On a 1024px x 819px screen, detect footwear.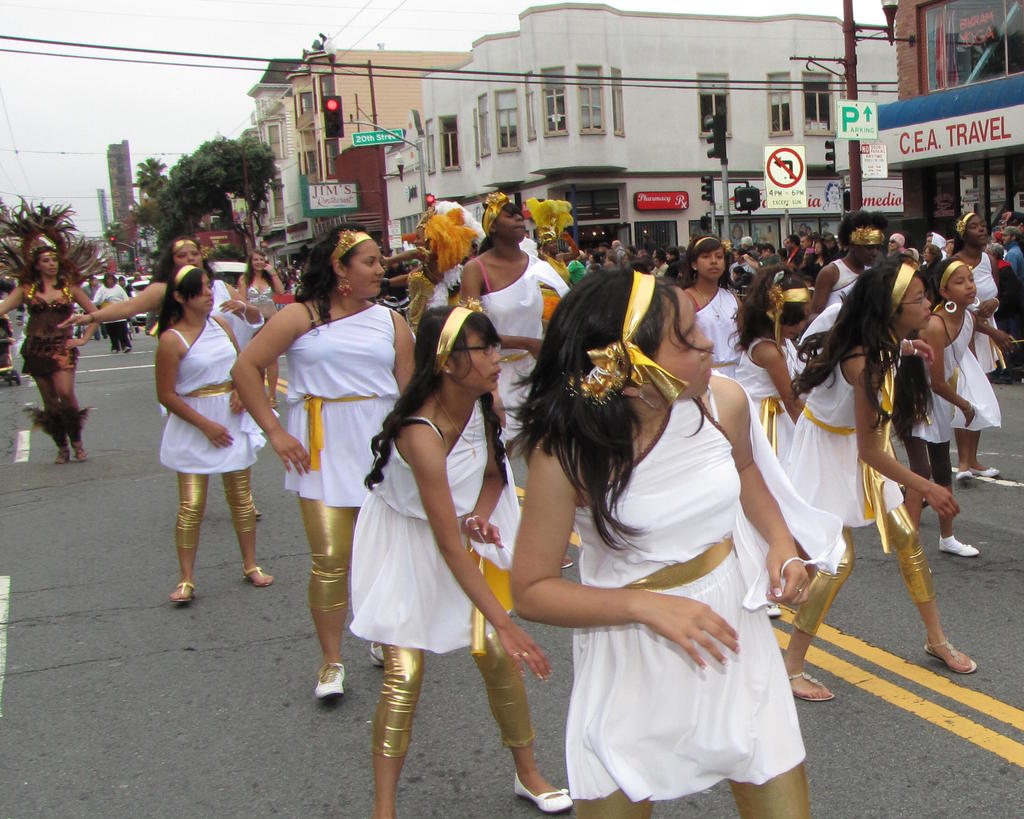
<region>369, 637, 385, 665</region>.
